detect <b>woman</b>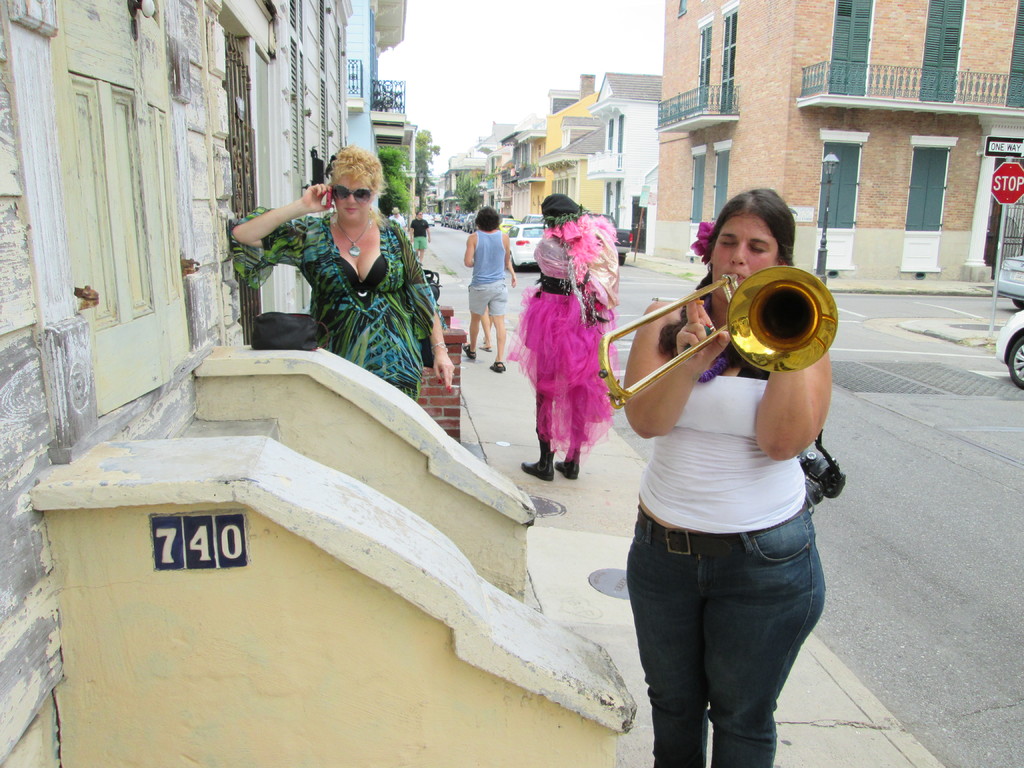
bbox=(618, 186, 828, 767)
